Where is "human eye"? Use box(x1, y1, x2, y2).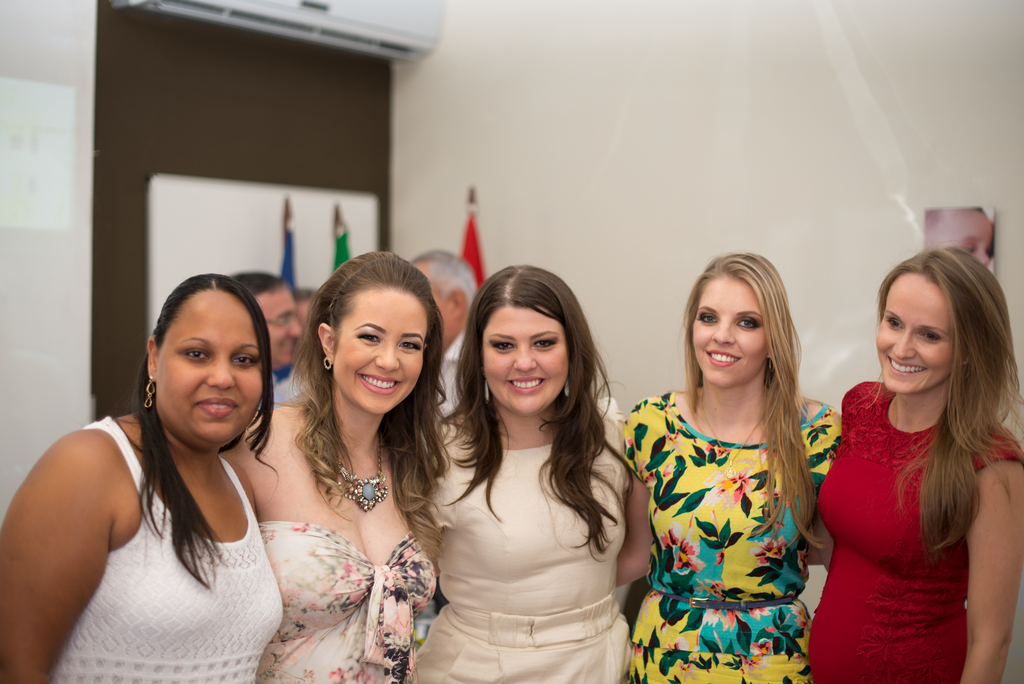
box(487, 339, 515, 352).
